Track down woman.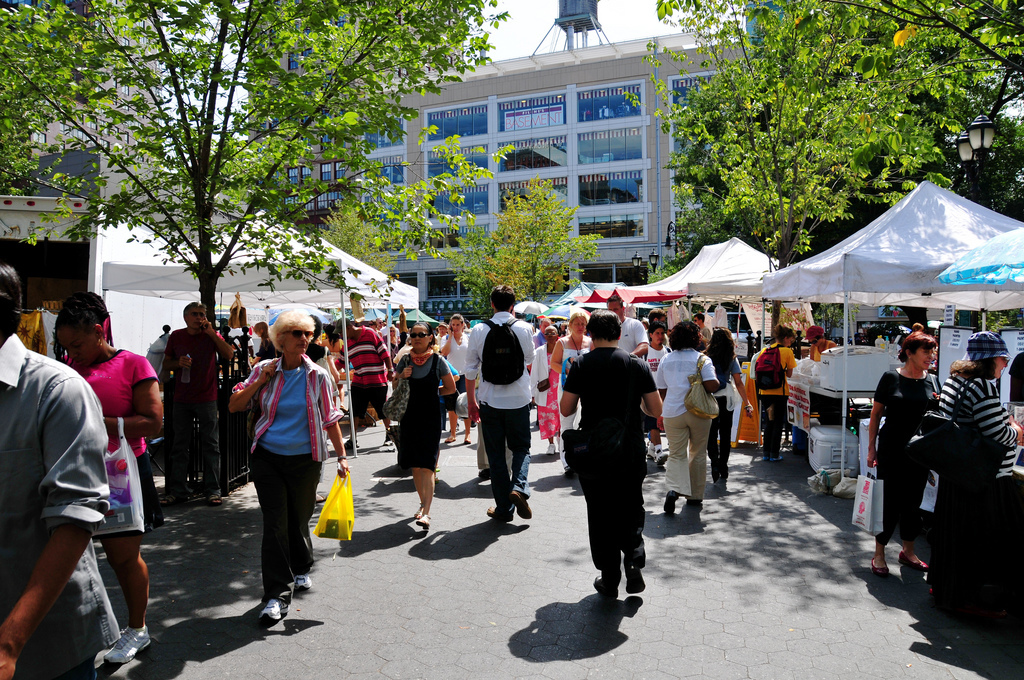
Tracked to [x1=550, y1=312, x2=591, y2=477].
